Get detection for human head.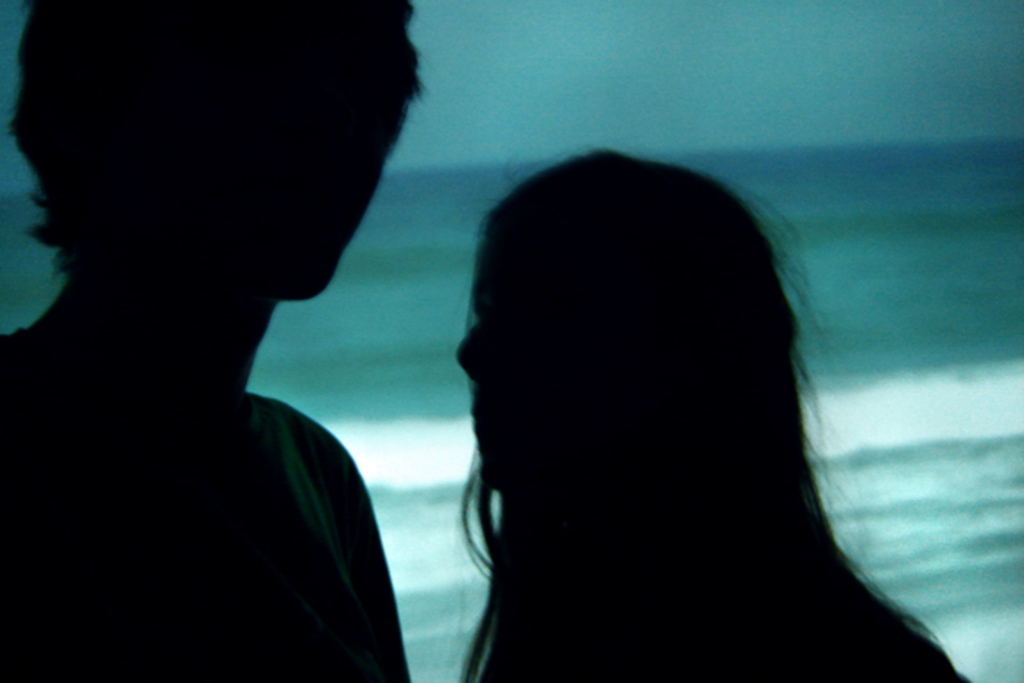
Detection: bbox=[451, 146, 796, 499].
